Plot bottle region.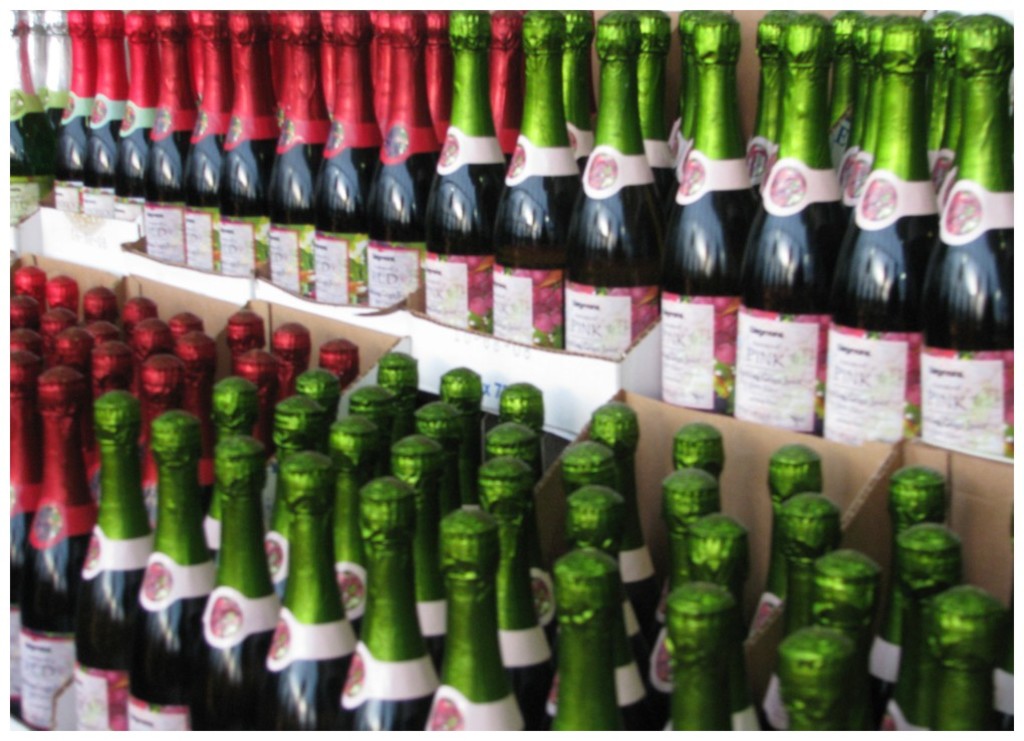
Plotted at bbox(755, 489, 846, 674).
